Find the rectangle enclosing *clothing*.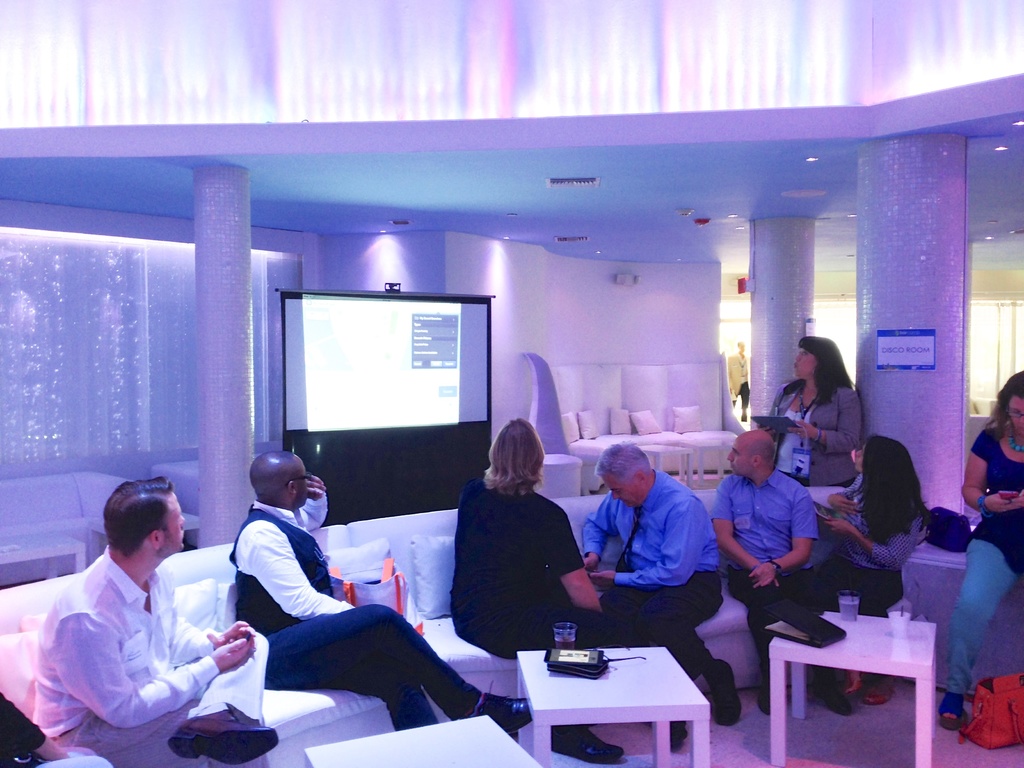
l=940, t=431, r=1022, b=687.
